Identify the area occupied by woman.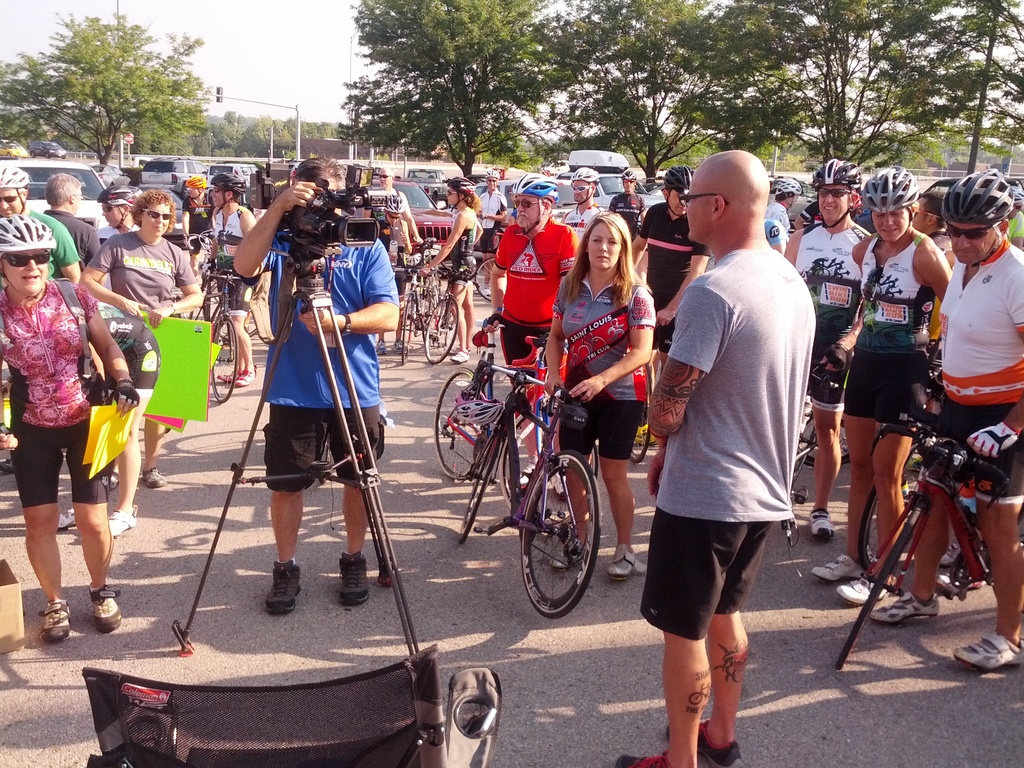
Area: 488/171/582/496.
